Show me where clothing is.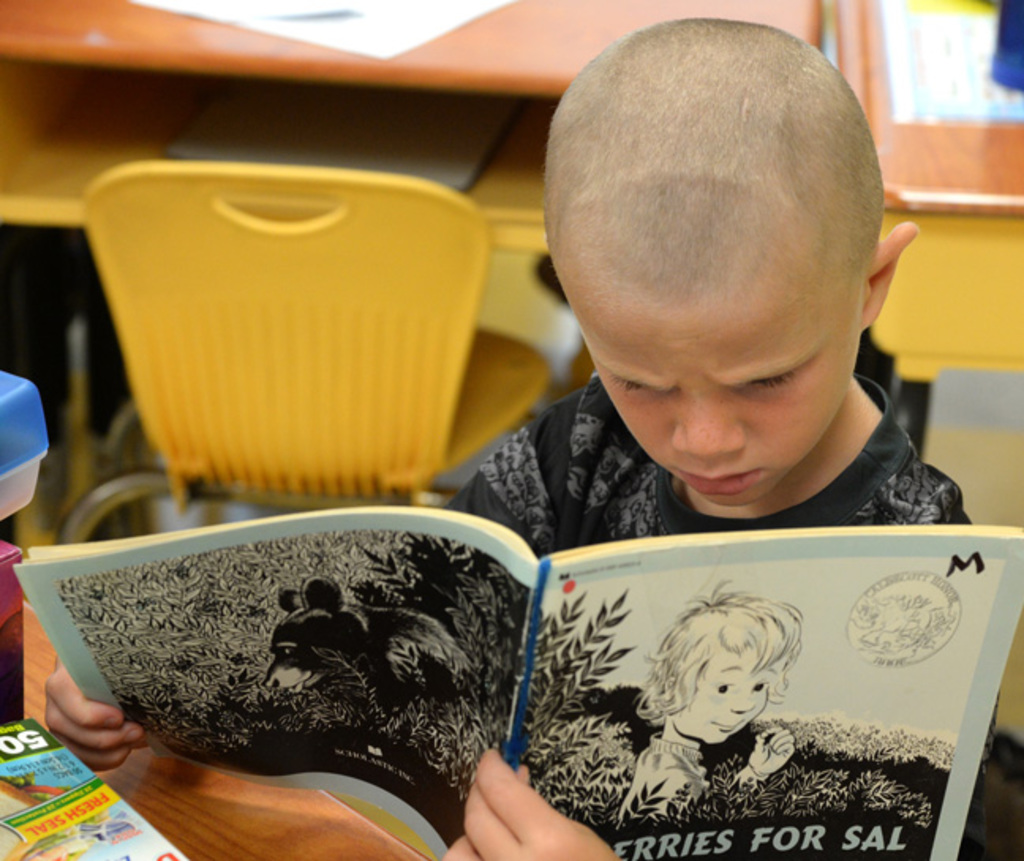
clothing is at (422,325,986,825).
